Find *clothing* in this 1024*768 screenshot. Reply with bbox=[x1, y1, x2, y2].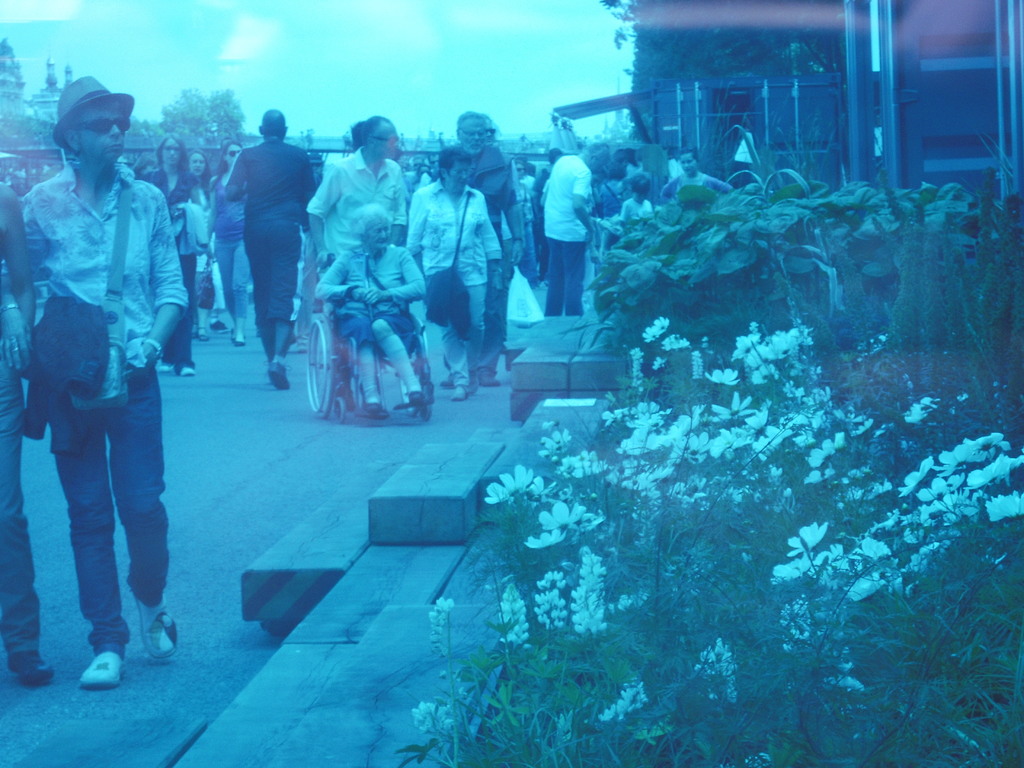
bbox=[225, 143, 315, 326].
